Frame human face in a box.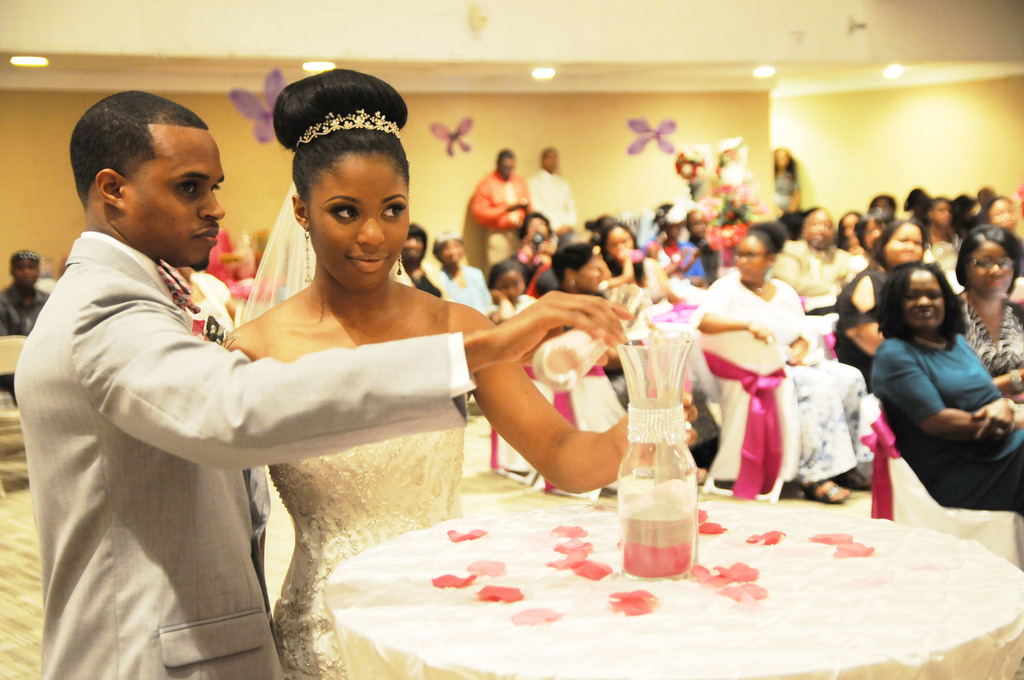
left=608, top=227, right=633, bottom=257.
